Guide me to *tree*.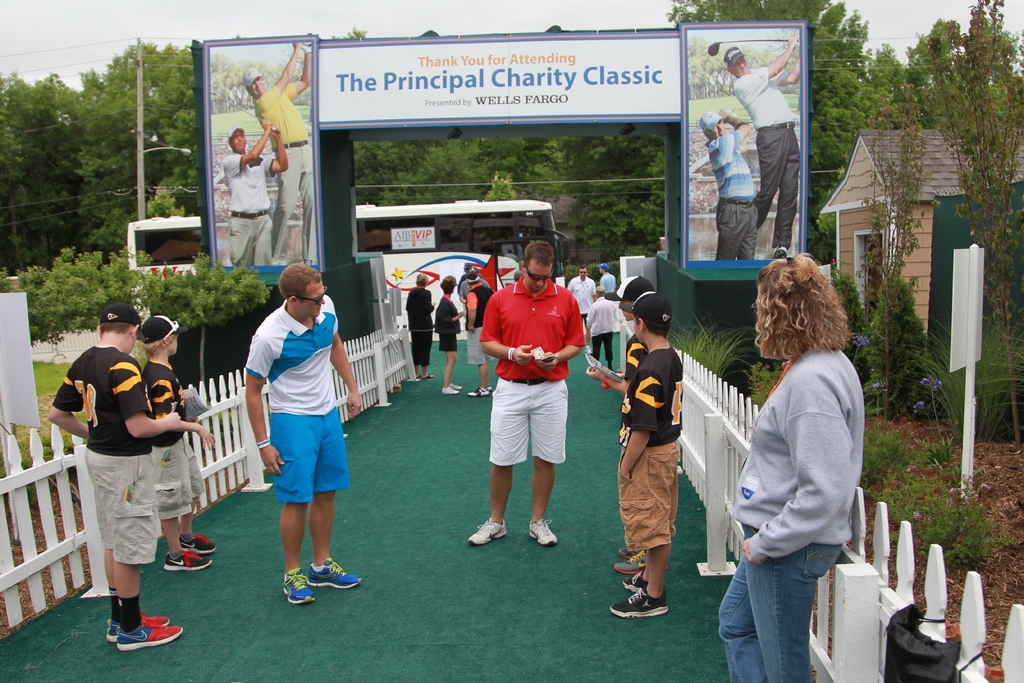
Guidance: {"x1": 73, "y1": 32, "x2": 199, "y2": 252}.
